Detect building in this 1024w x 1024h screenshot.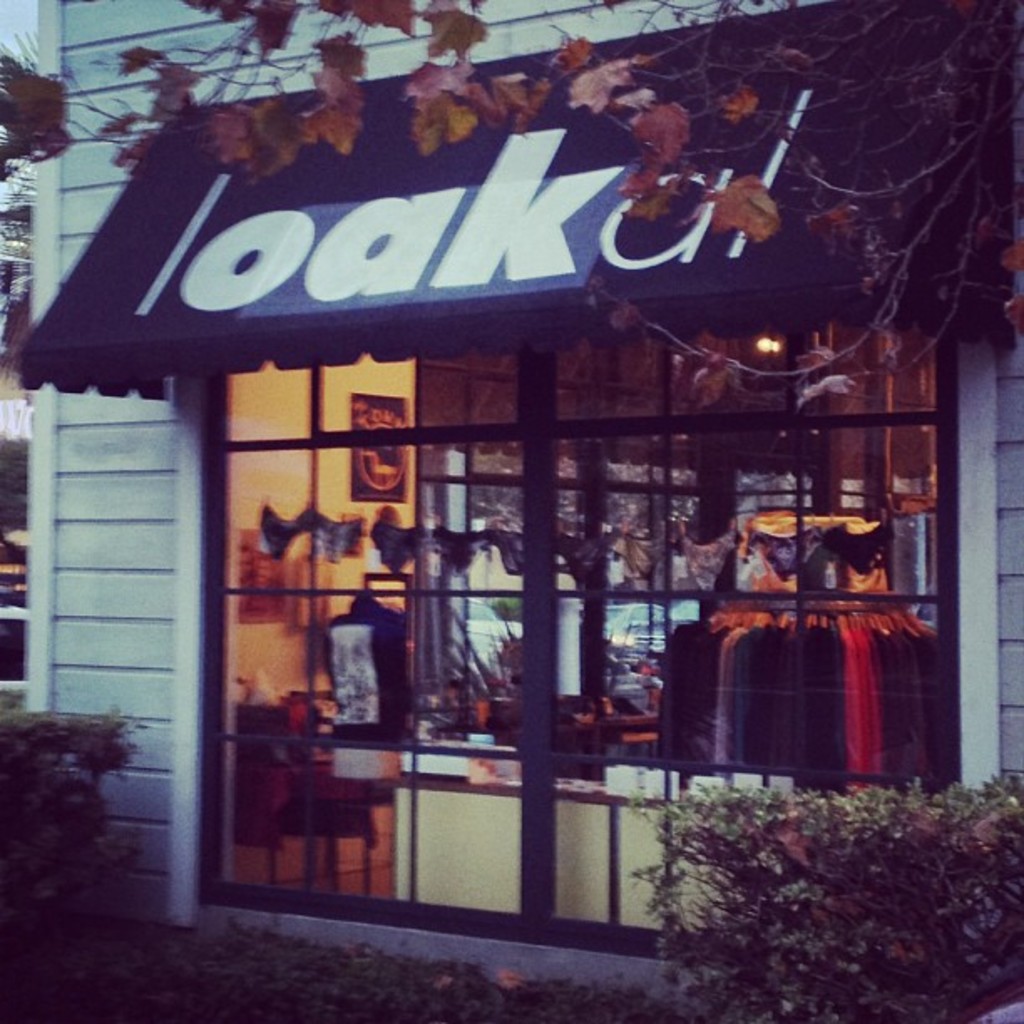
Detection: pyautogui.locateOnScreen(8, 0, 1022, 1006).
